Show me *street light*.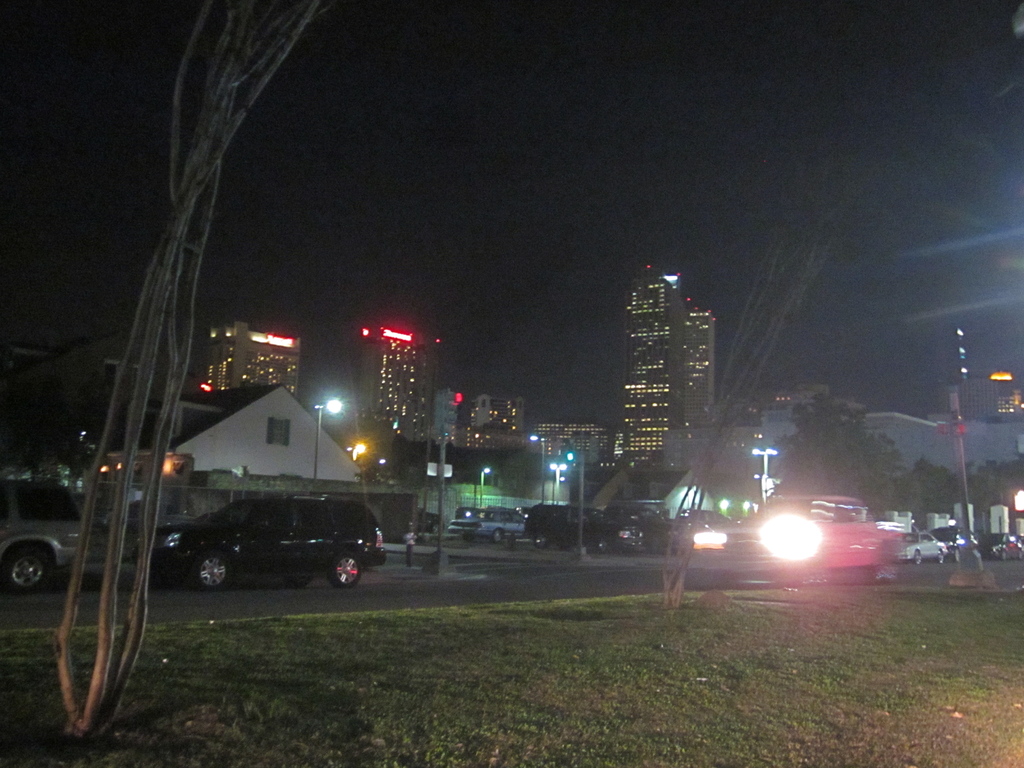
*street light* is here: <box>755,470,769,508</box>.
